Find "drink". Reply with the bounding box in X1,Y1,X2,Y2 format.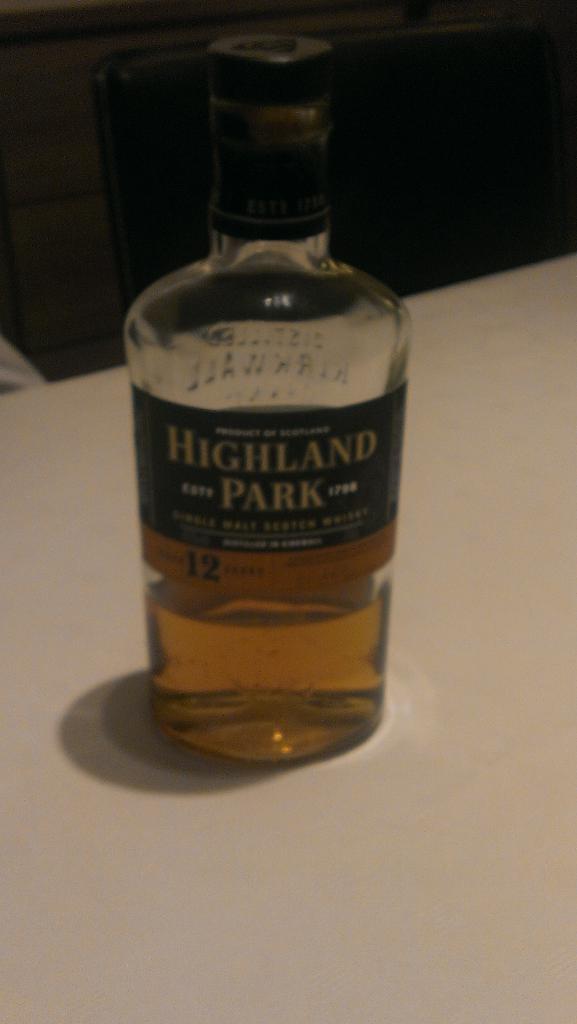
147,579,393,772.
